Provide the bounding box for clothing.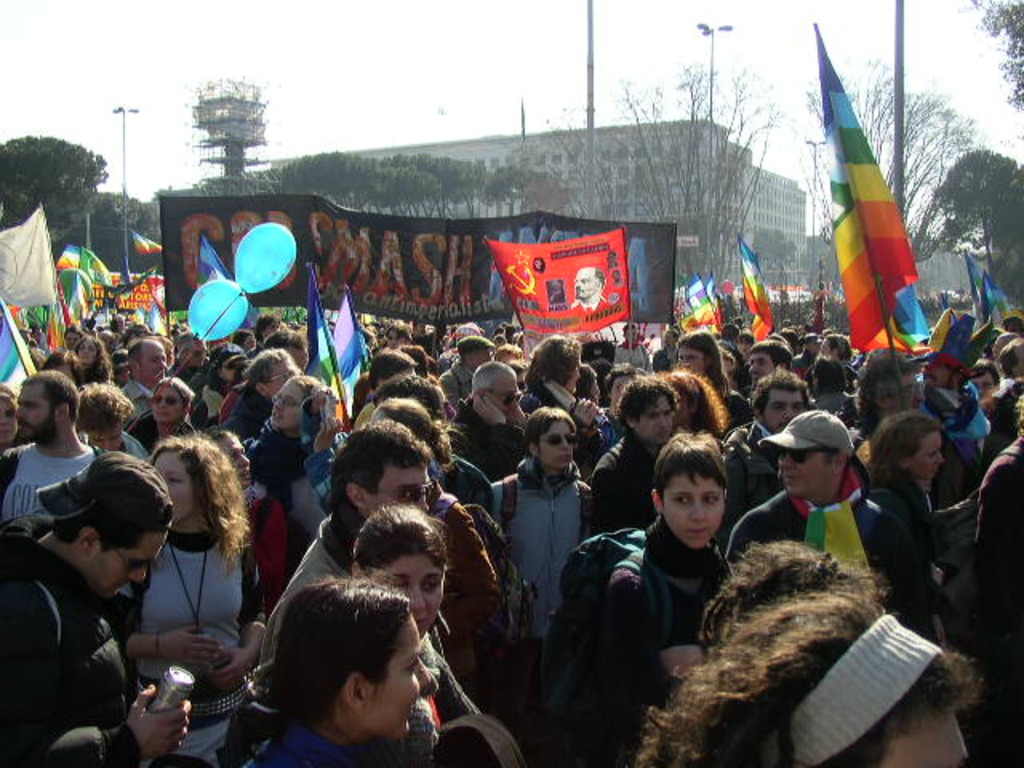
(723,419,779,507).
